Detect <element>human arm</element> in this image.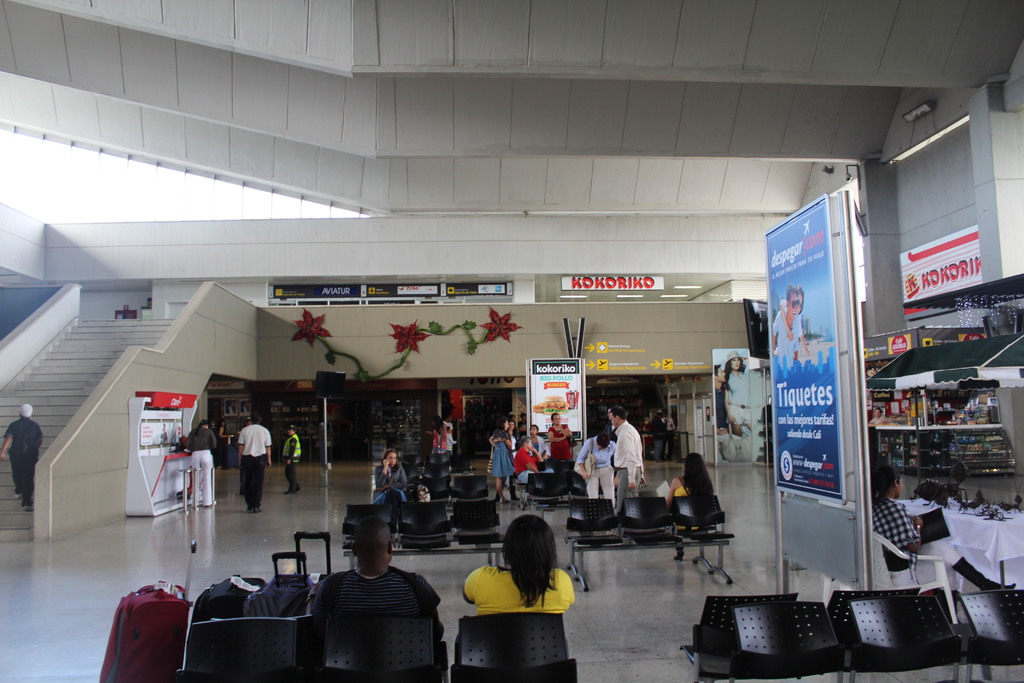
Detection: l=895, t=507, r=931, b=552.
